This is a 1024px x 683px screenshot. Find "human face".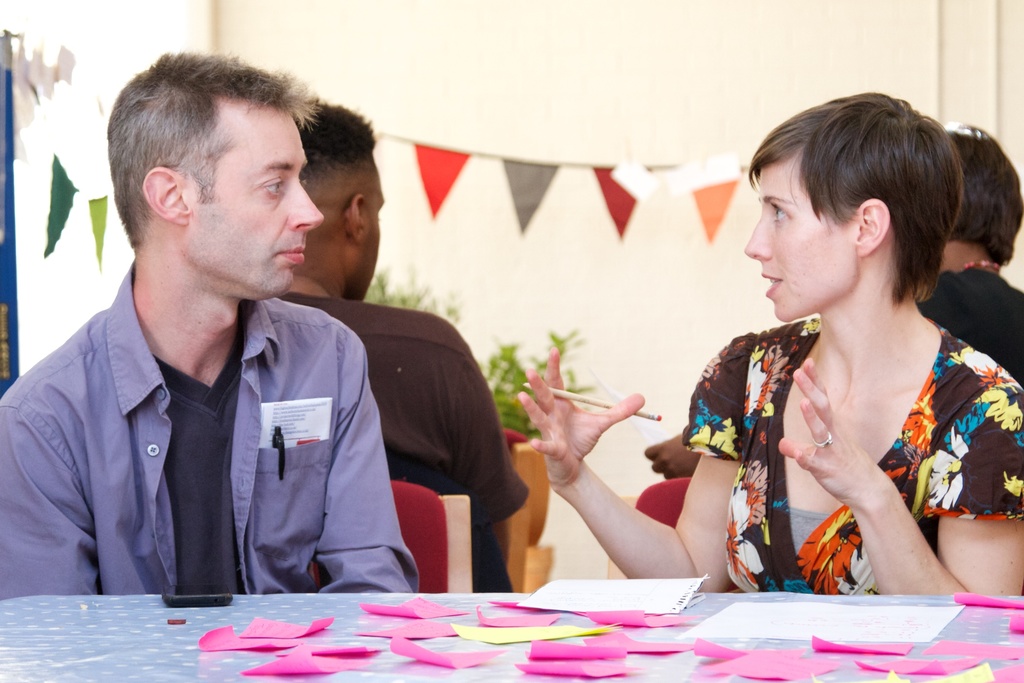
Bounding box: <bbox>181, 94, 325, 293</bbox>.
